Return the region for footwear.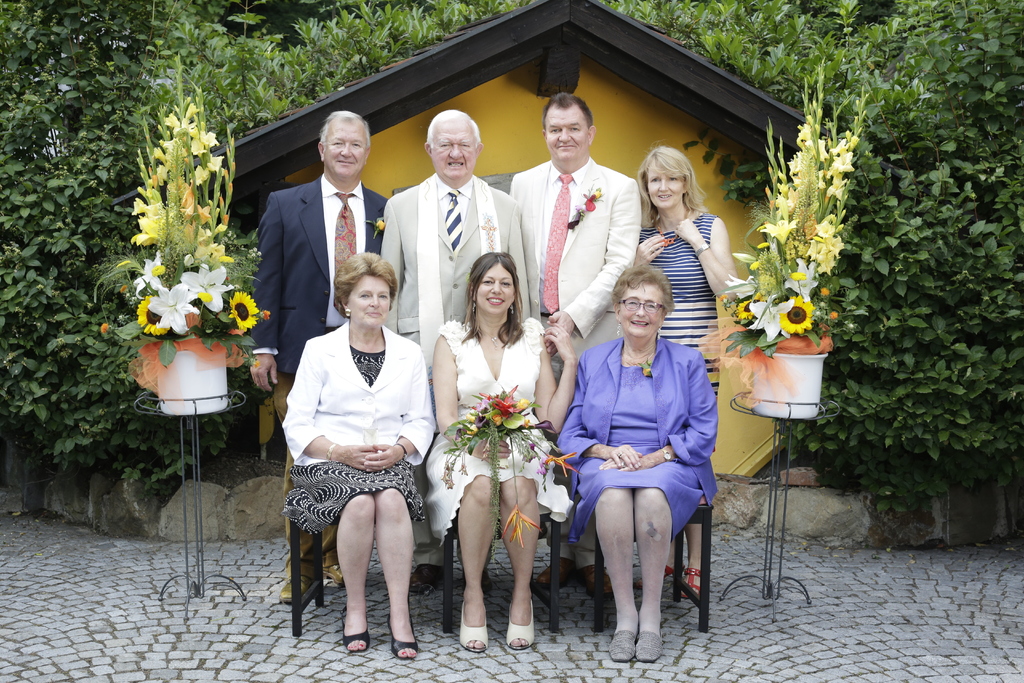
[left=680, top=568, right=706, bottom=599].
